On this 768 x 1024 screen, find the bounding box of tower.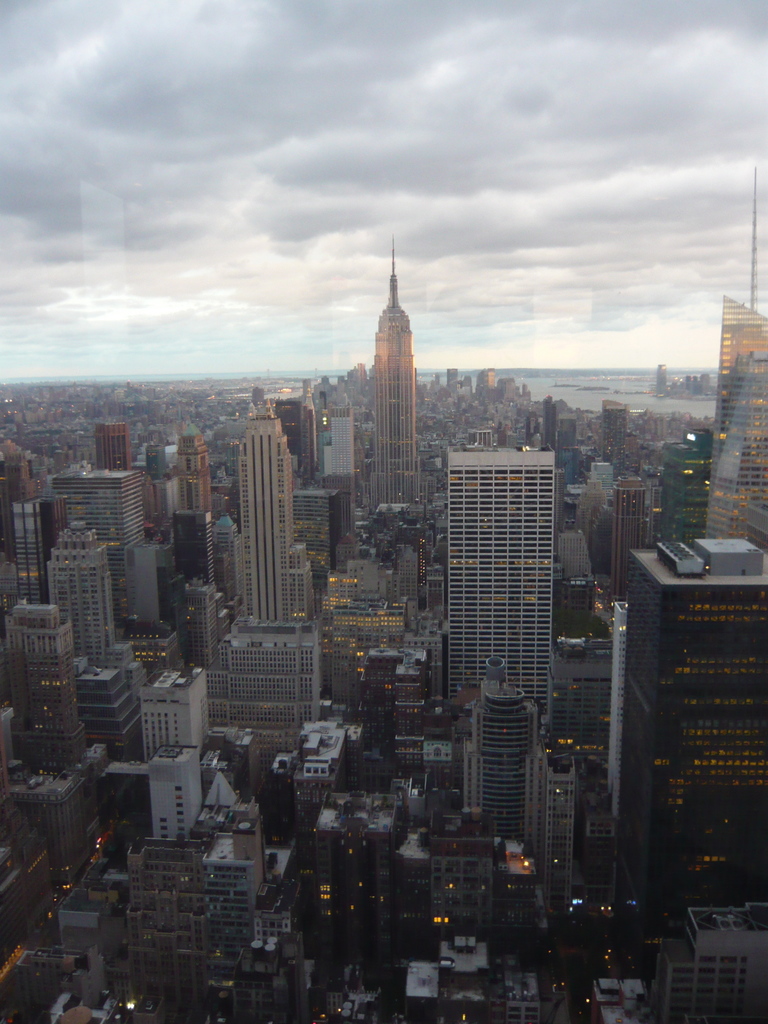
Bounding box: bbox(703, 295, 767, 554).
